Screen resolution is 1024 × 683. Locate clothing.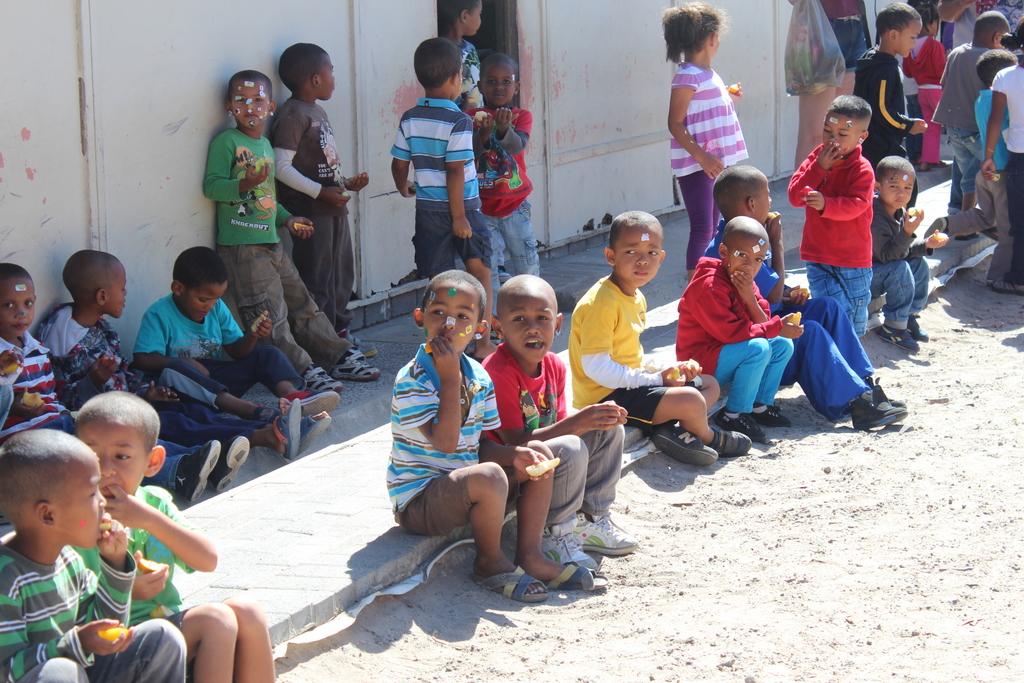
Rect(677, 167, 726, 268).
